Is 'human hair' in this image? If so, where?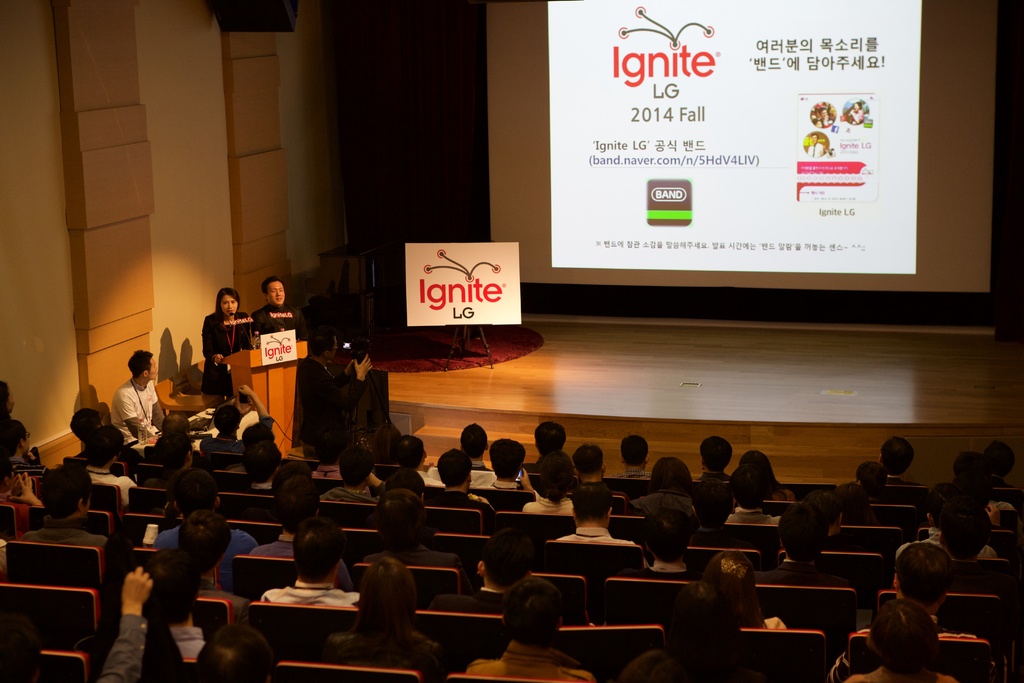
Yes, at (left=161, top=414, right=191, bottom=439).
